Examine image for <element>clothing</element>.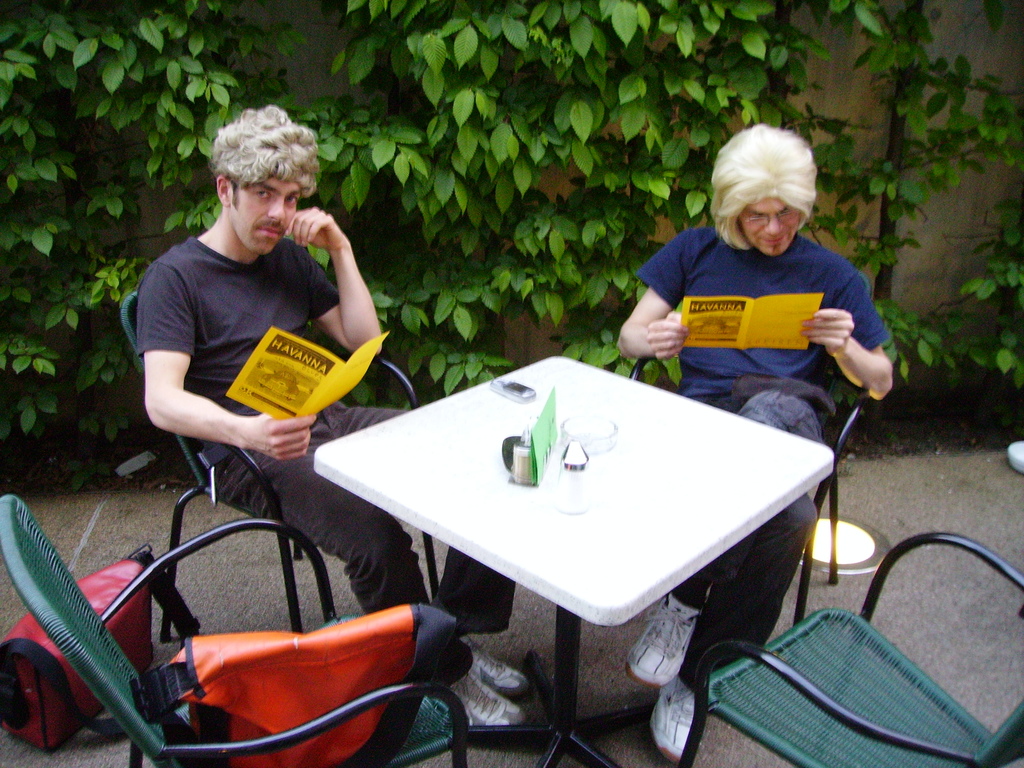
Examination result: region(136, 234, 517, 692).
